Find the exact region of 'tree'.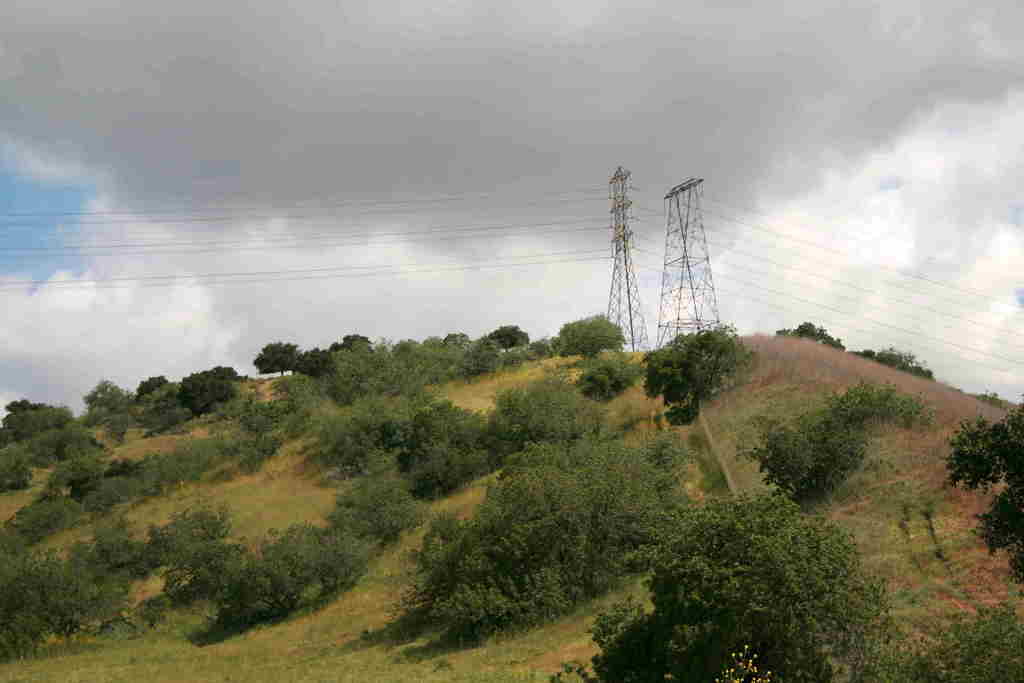
Exact region: [81,381,127,414].
